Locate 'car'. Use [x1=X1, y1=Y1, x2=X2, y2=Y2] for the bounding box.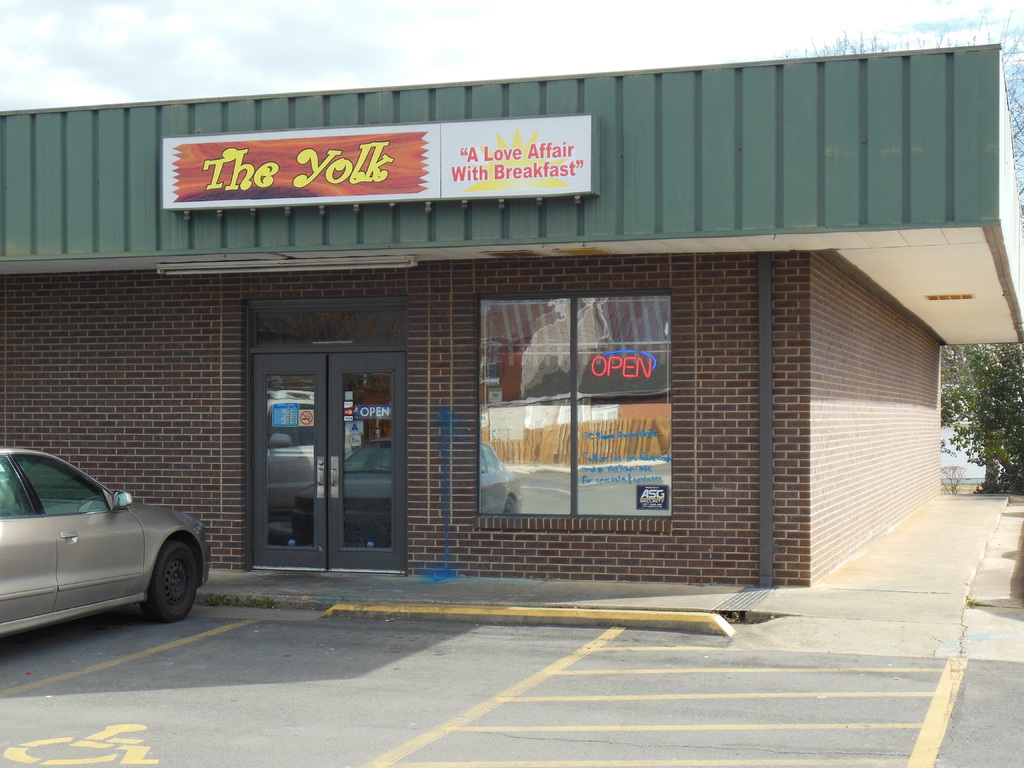
[x1=0, y1=450, x2=216, y2=639].
